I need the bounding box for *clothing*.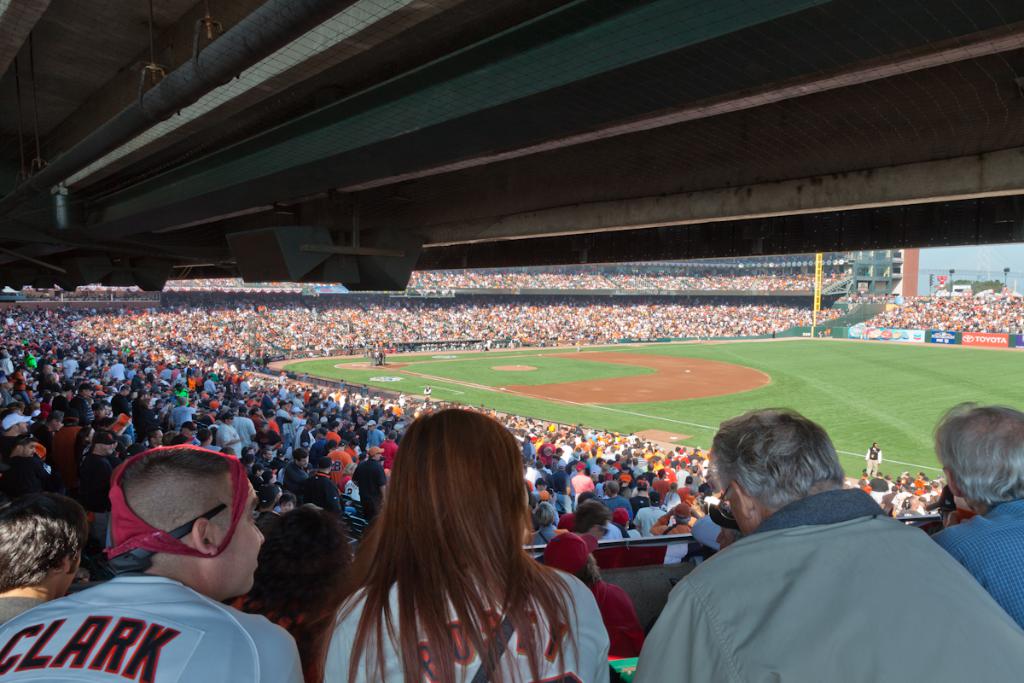
Here it is: rect(537, 526, 597, 570).
